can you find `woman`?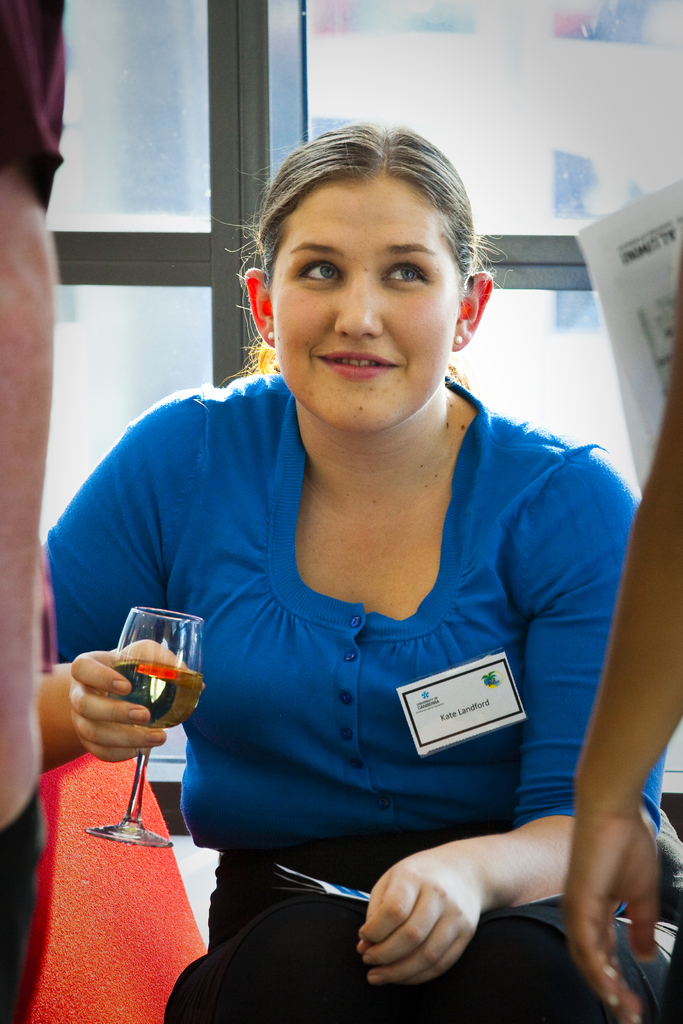
Yes, bounding box: rect(86, 119, 640, 1023).
